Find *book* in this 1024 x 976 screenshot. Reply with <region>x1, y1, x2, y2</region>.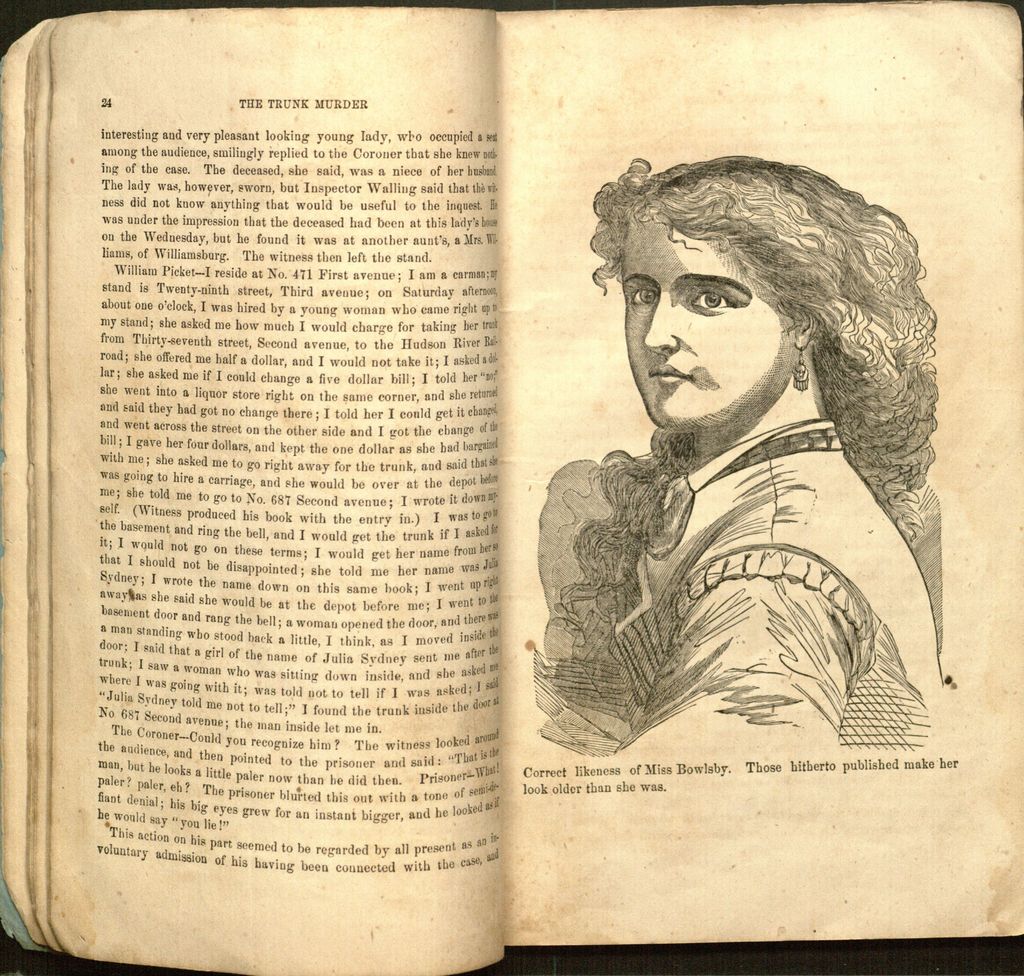
<region>124, 33, 913, 882</region>.
